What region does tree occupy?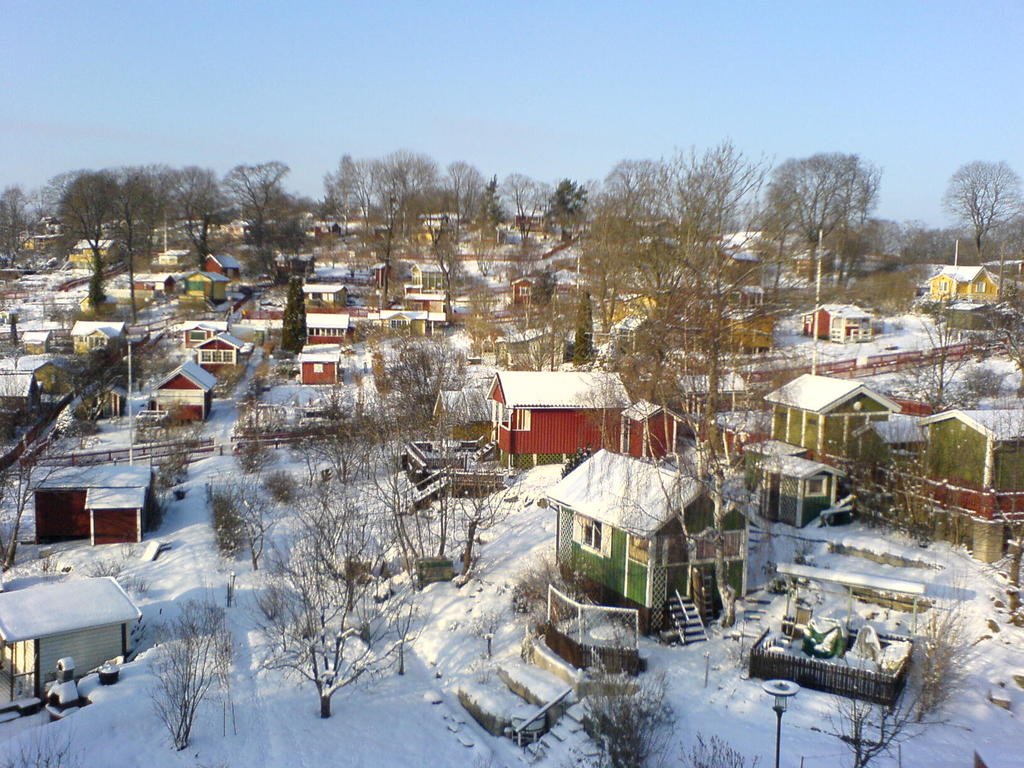
x1=557 y1=658 x2=677 y2=767.
